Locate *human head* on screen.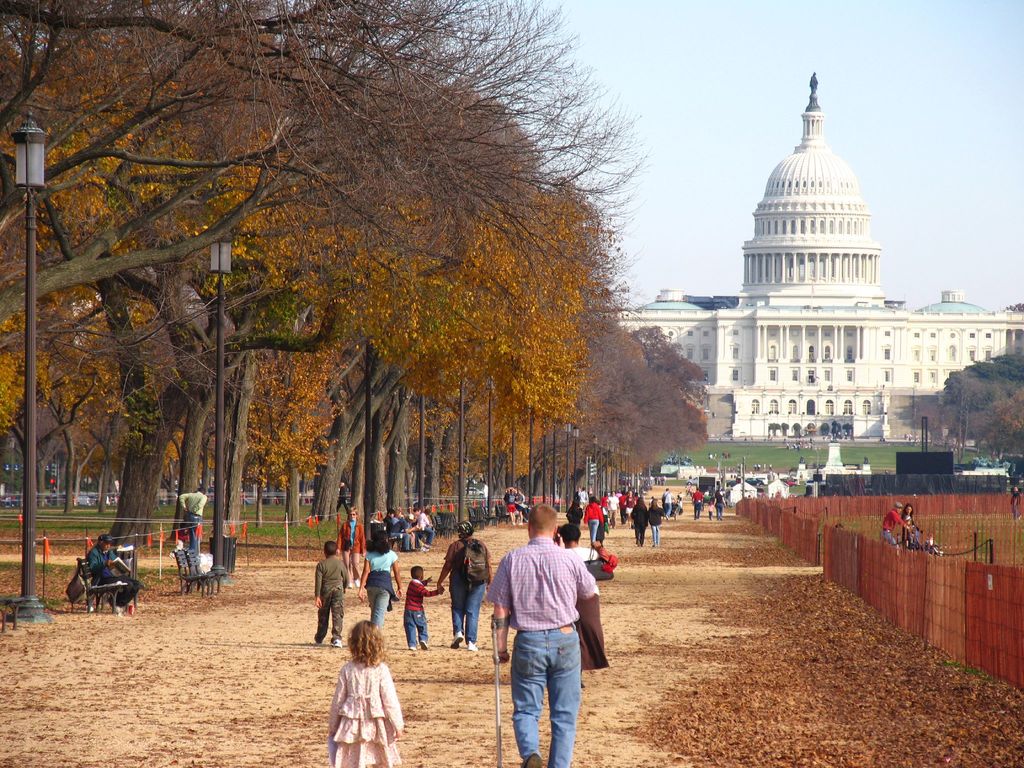
On screen at select_region(194, 484, 205, 497).
